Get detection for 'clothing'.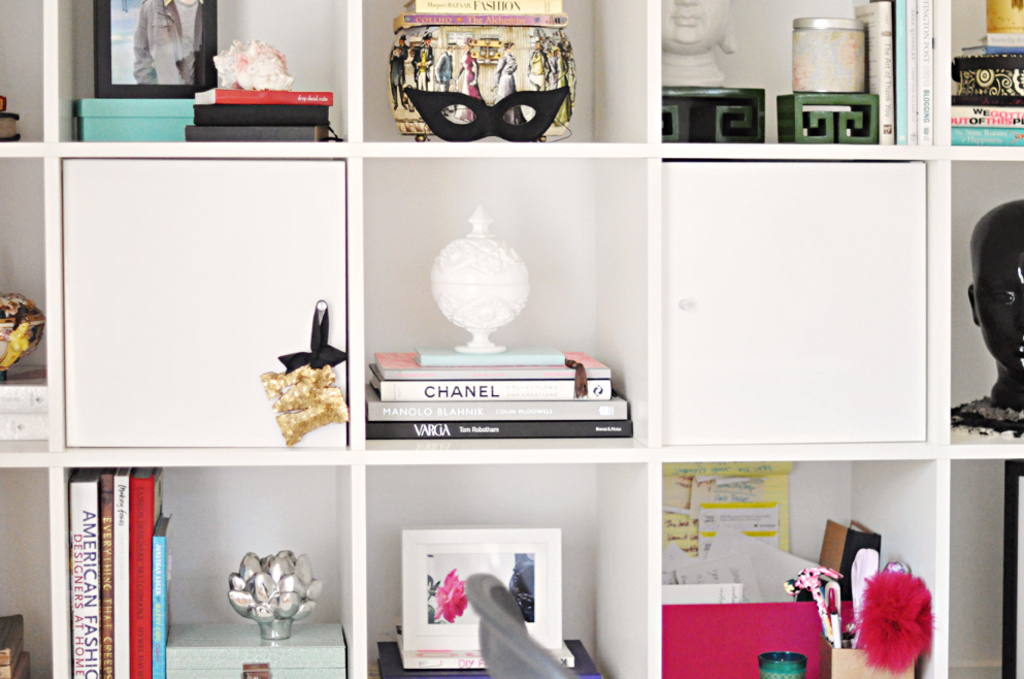
Detection: x1=455 y1=57 x2=487 y2=121.
